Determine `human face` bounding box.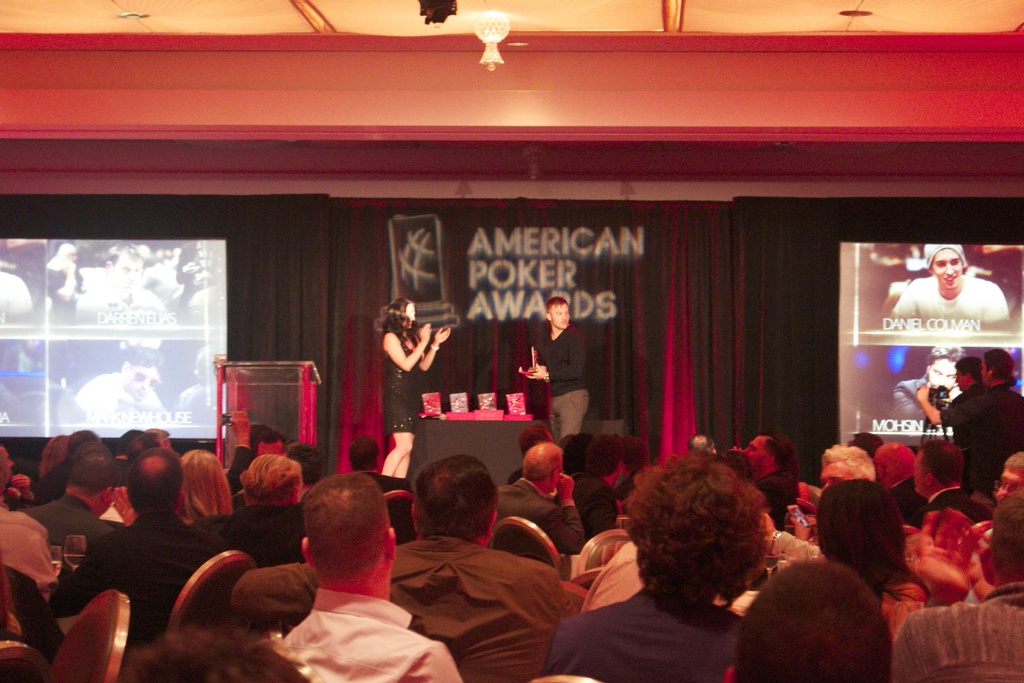
Determined: [398,304,413,331].
